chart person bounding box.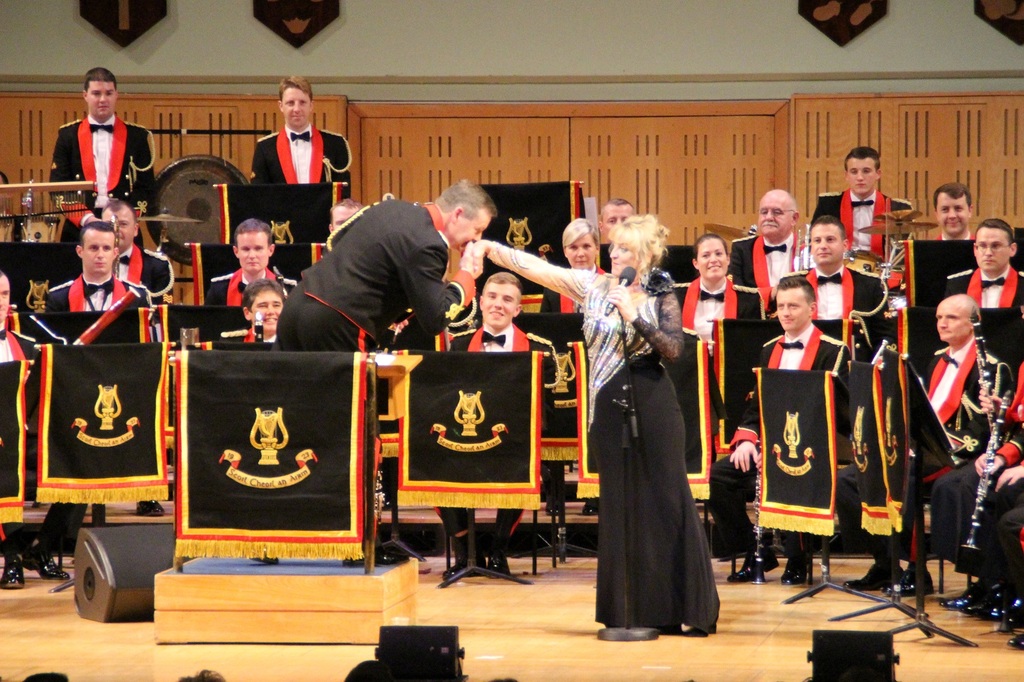
Charted: [left=45, top=224, right=165, bottom=520].
